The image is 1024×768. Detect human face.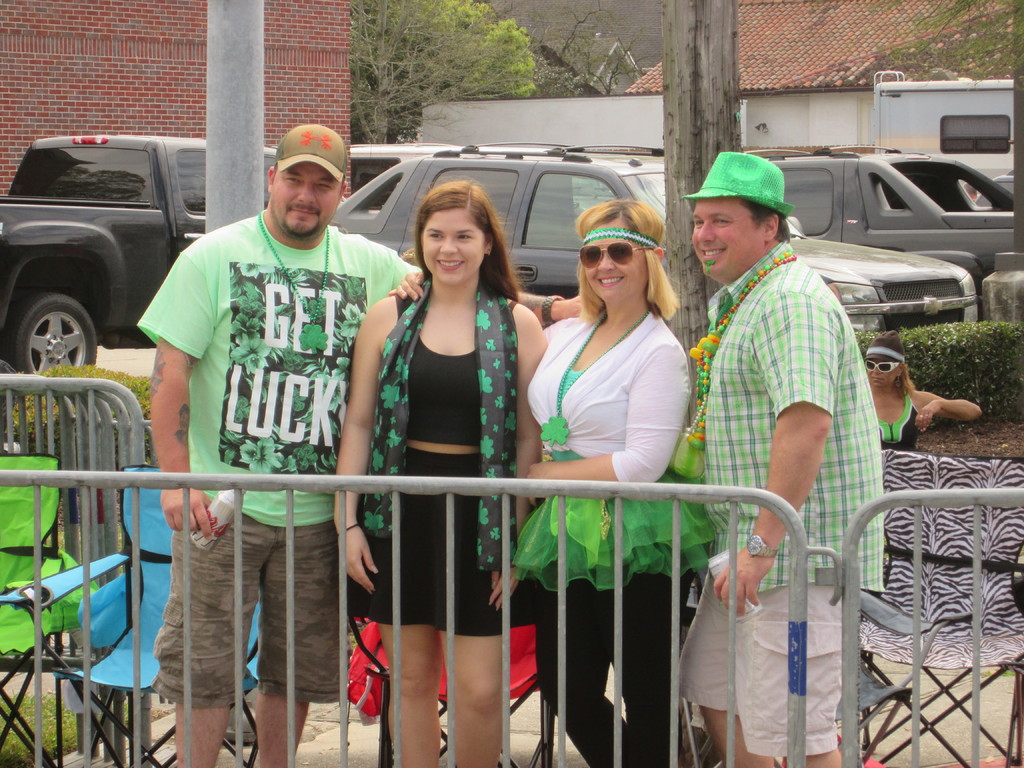
Detection: [691,202,768,273].
